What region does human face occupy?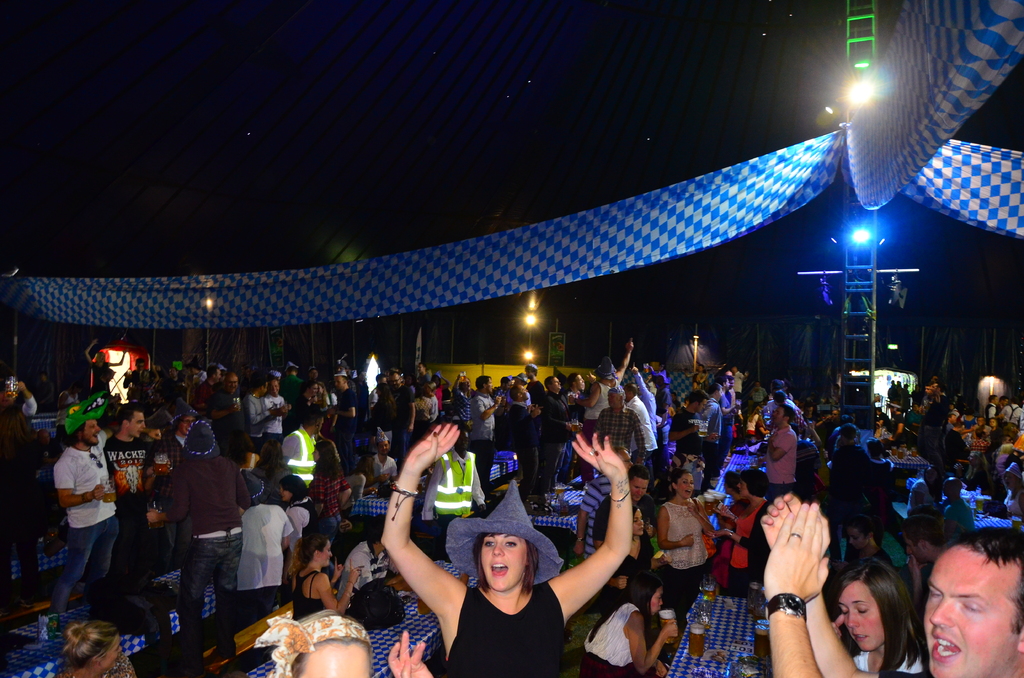
rect(553, 377, 562, 391).
